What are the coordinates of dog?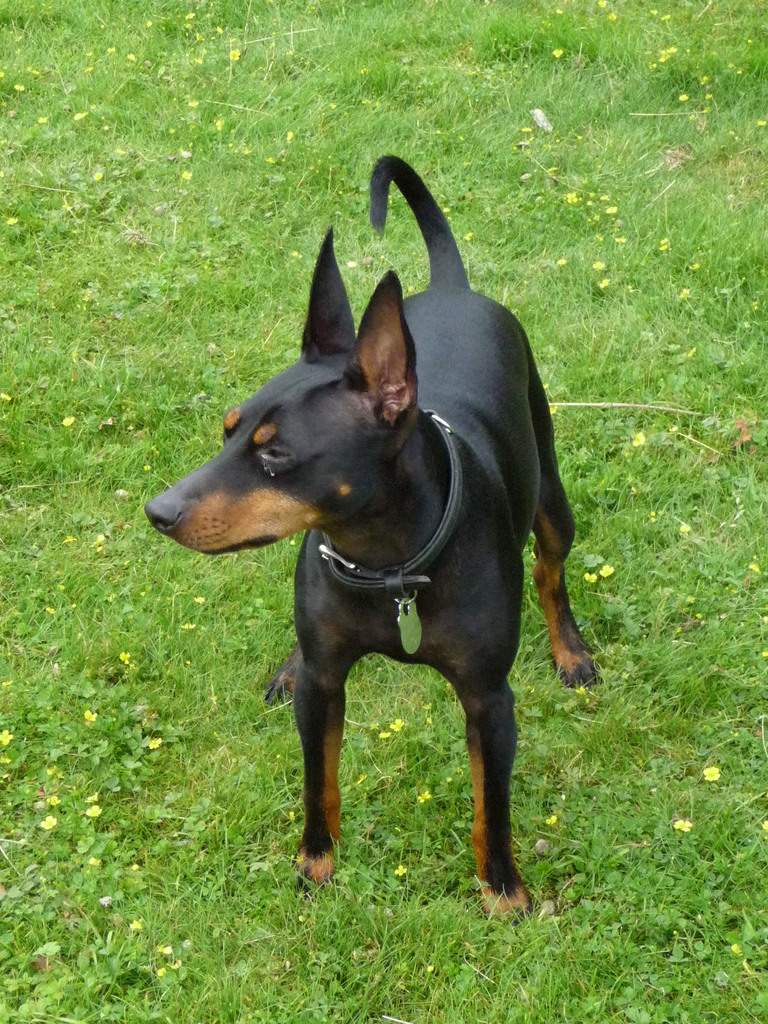
locate(141, 153, 607, 928).
